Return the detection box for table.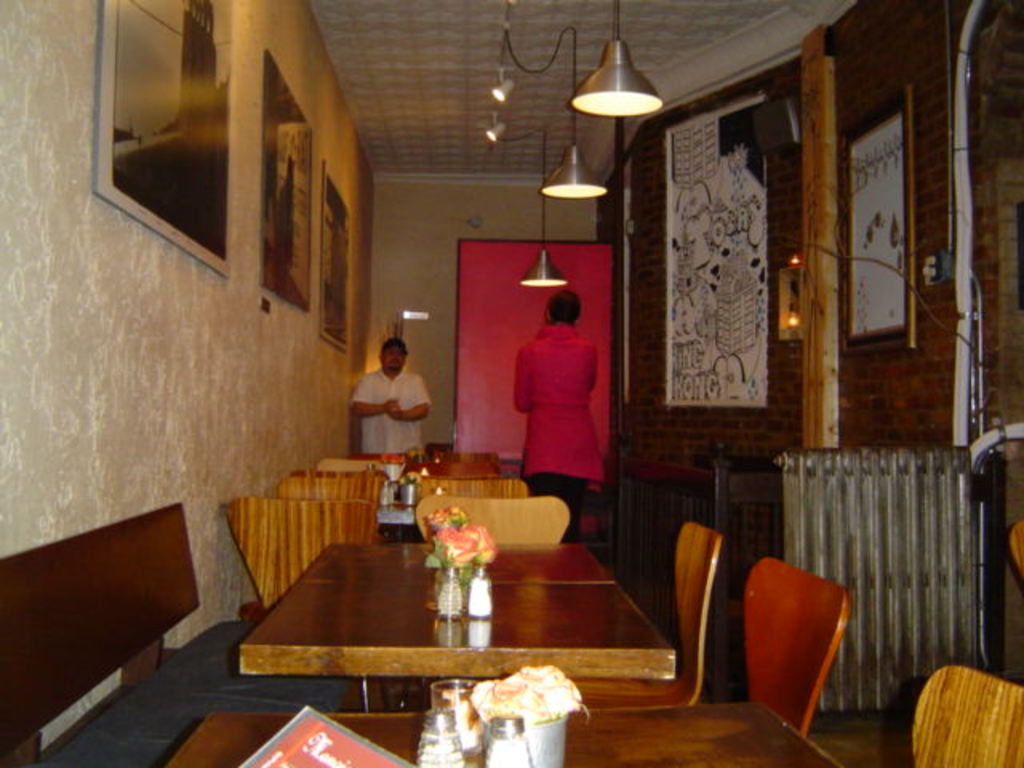
detection(173, 699, 830, 766).
